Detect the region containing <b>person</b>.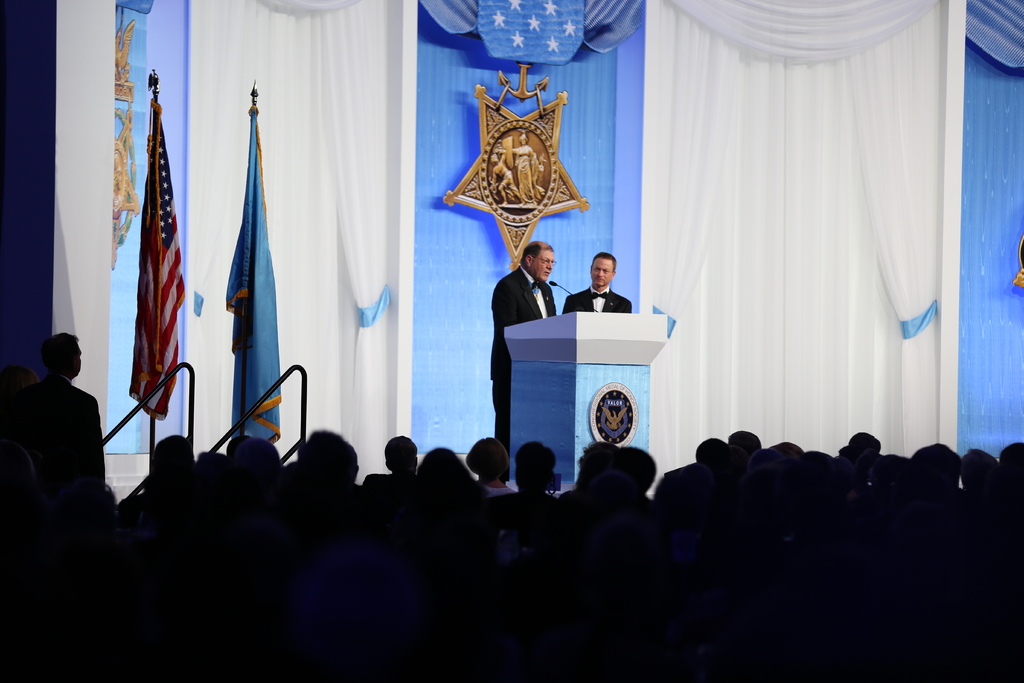
x1=488 y1=235 x2=557 y2=450.
